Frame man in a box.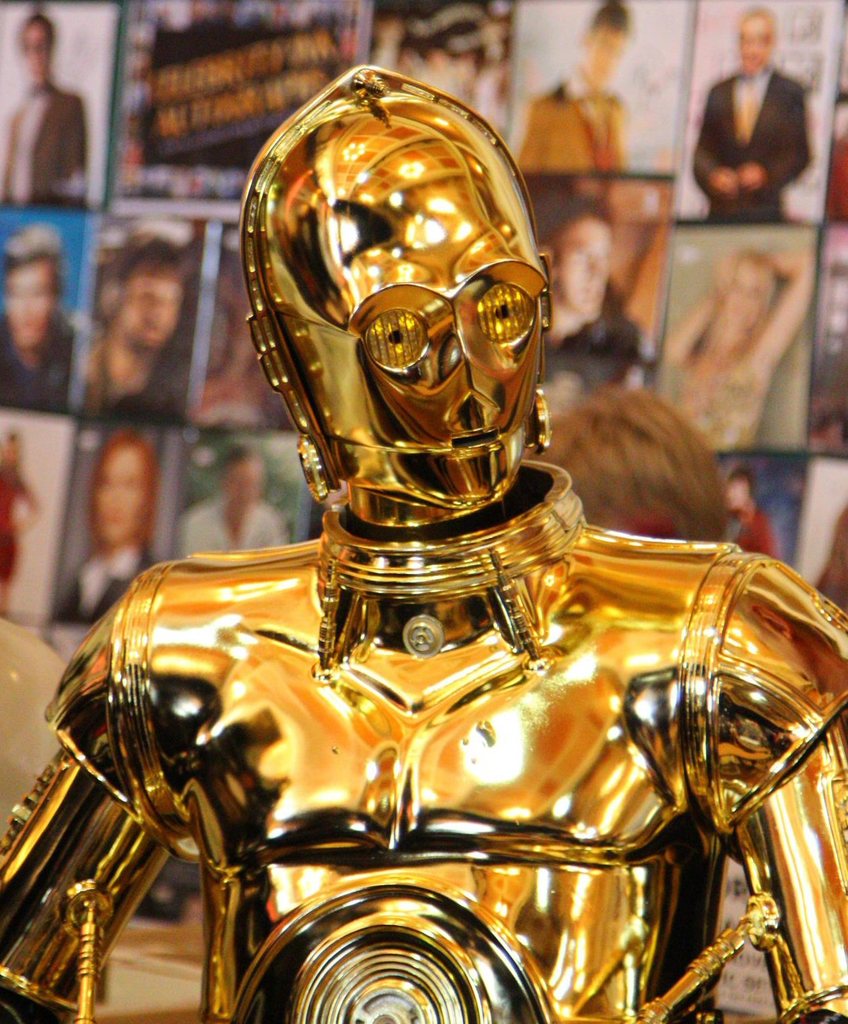
bbox(665, 240, 826, 450).
